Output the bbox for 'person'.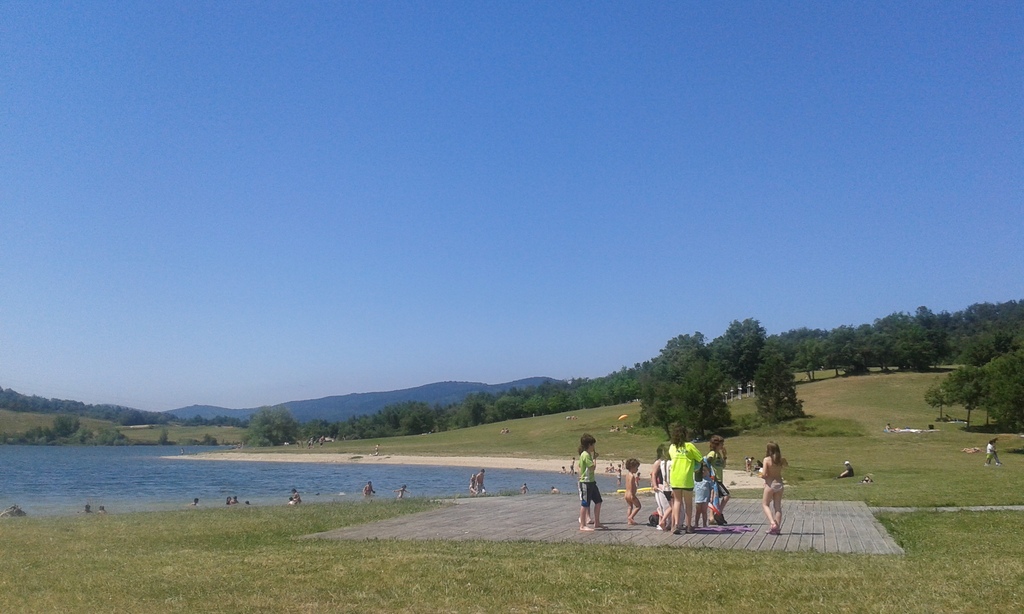
x1=80, y1=500, x2=92, y2=515.
